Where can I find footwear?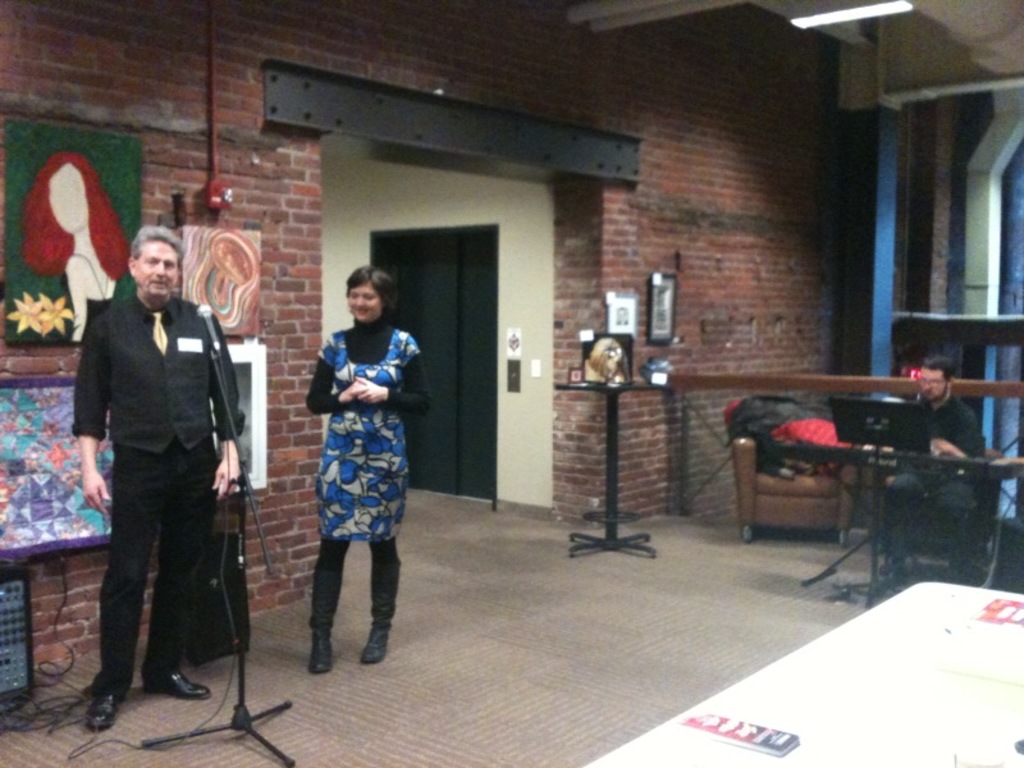
You can find it at bbox=[142, 666, 211, 700].
